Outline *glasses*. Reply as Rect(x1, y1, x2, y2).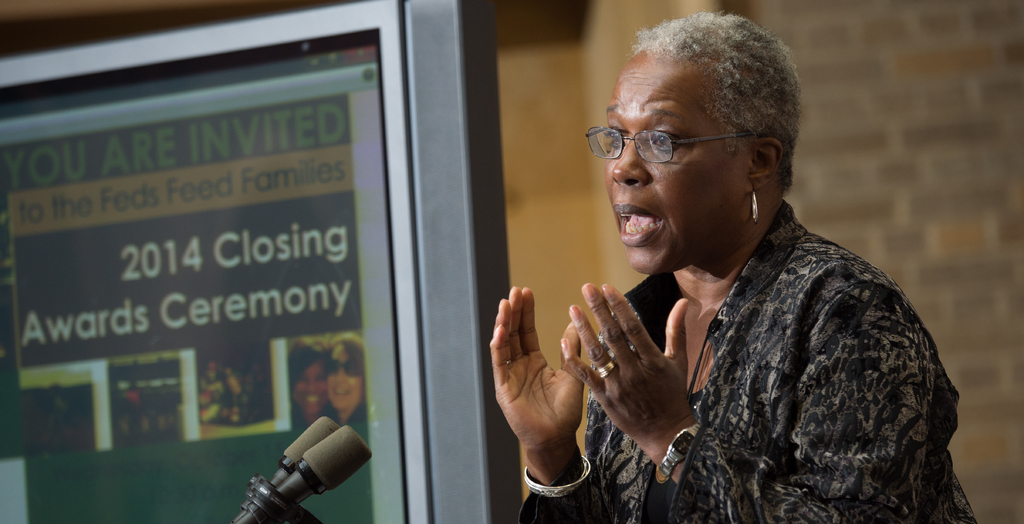
Rect(596, 108, 728, 158).
